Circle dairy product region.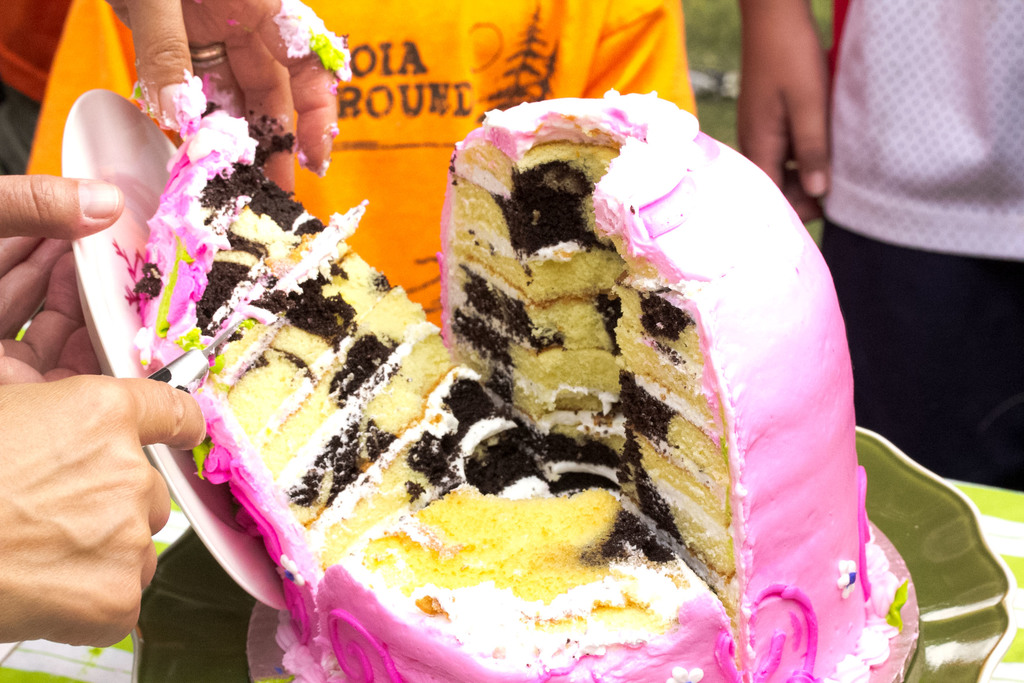
Region: crop(131, 97, 709, 671).
